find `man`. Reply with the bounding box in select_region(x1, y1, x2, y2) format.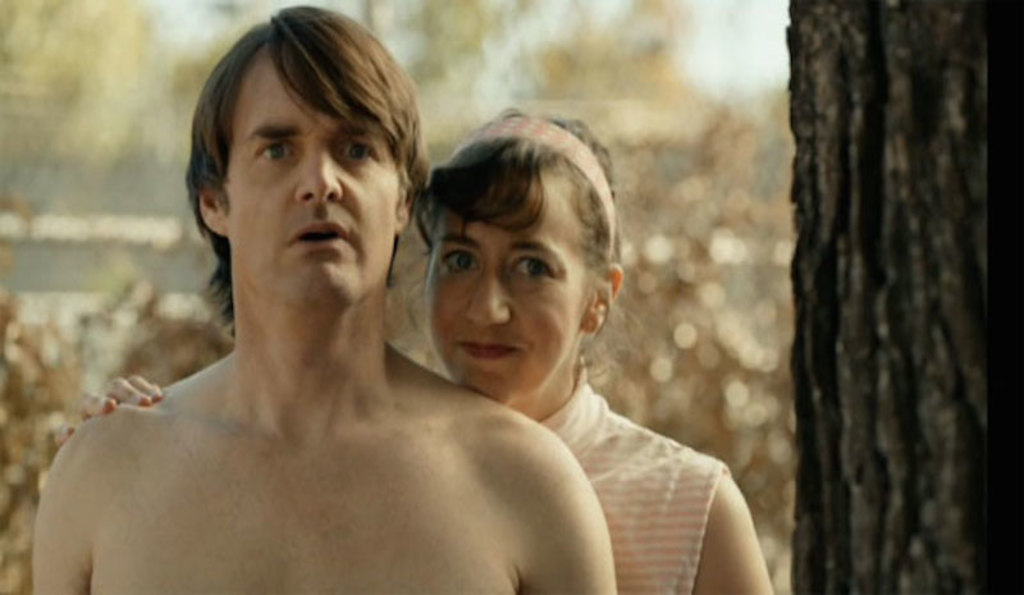
select_region(35, 4, 617, 594).
